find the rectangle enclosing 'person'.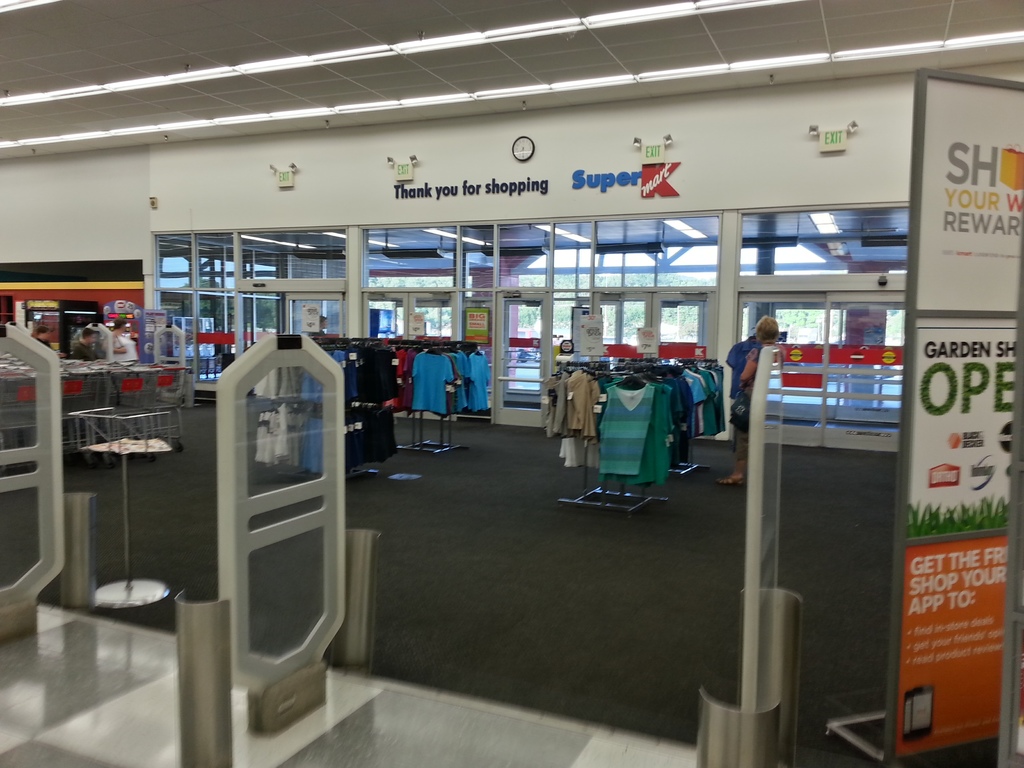
box(716, 316, 780, 486).
